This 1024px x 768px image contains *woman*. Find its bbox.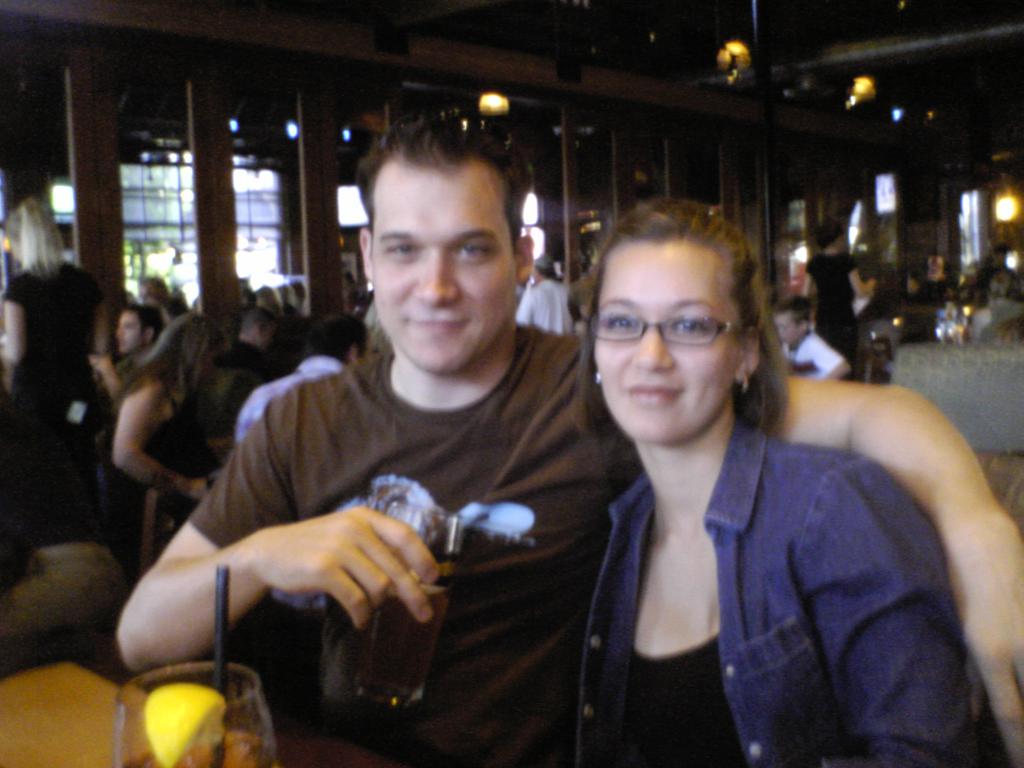
[x1=0, y1=195, x2=97, y2=536].
